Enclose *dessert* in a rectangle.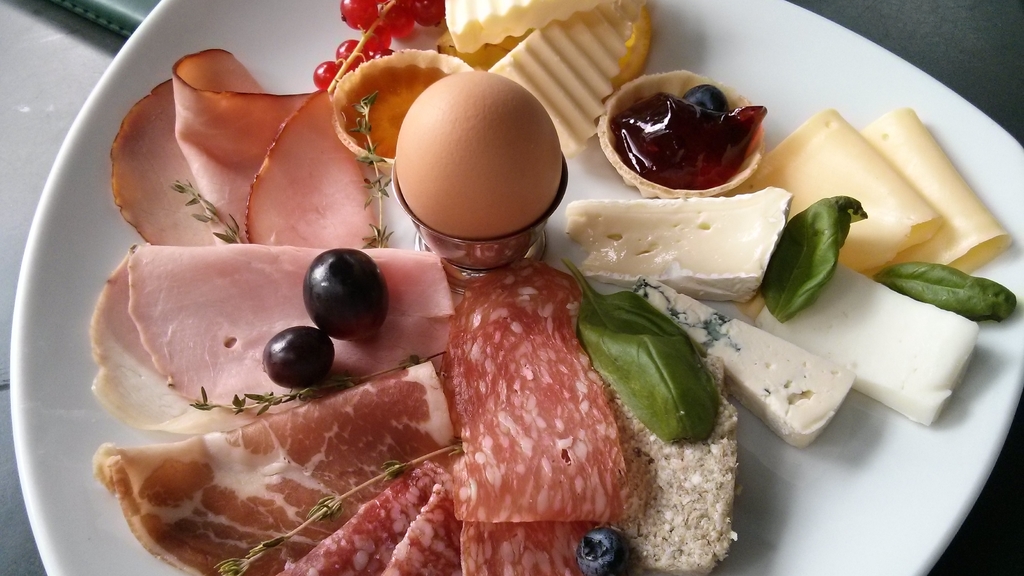
[489,0,660,154].
